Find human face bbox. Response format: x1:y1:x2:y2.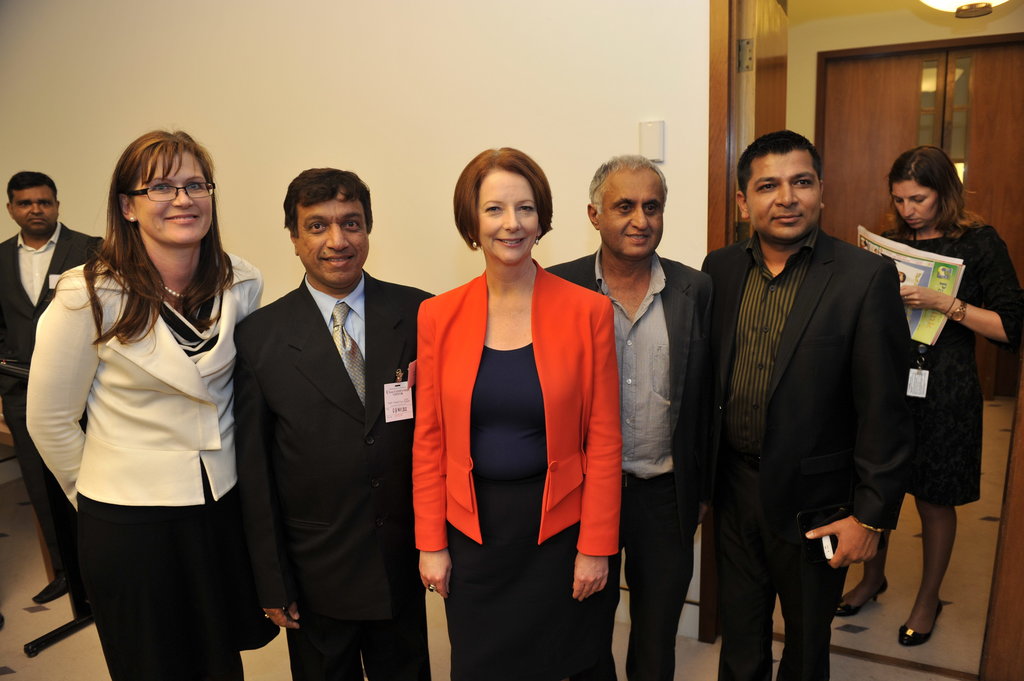
600:169:660:257.
